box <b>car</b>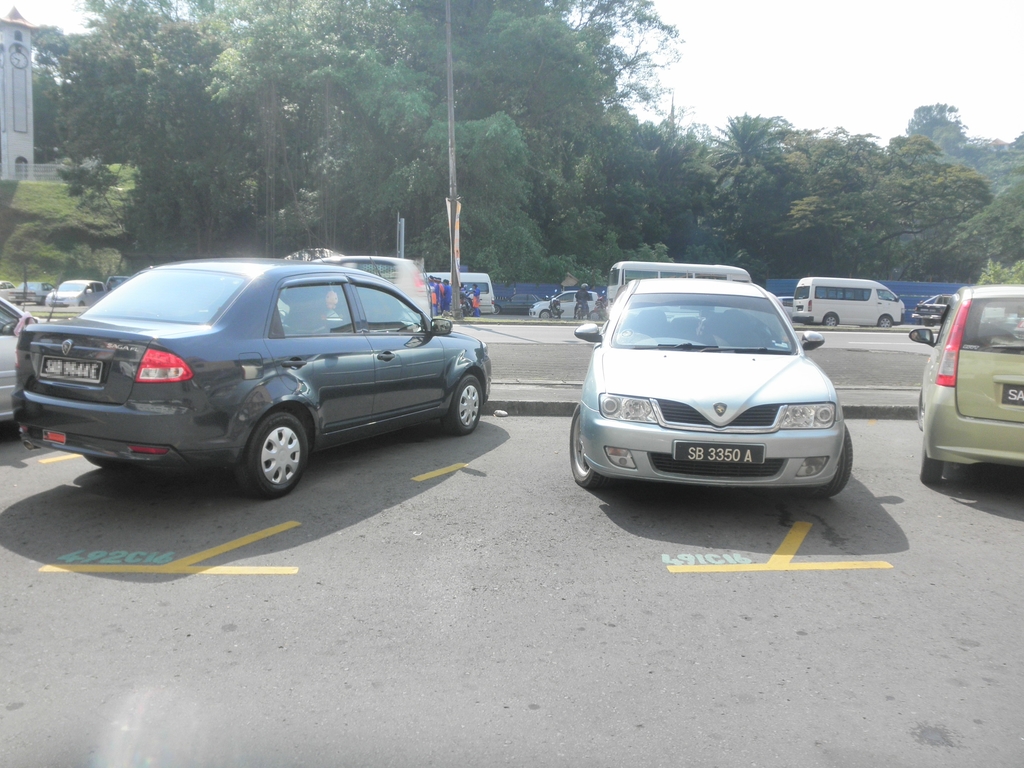
(x1=776, y1=292, x2=796, y2=316)
